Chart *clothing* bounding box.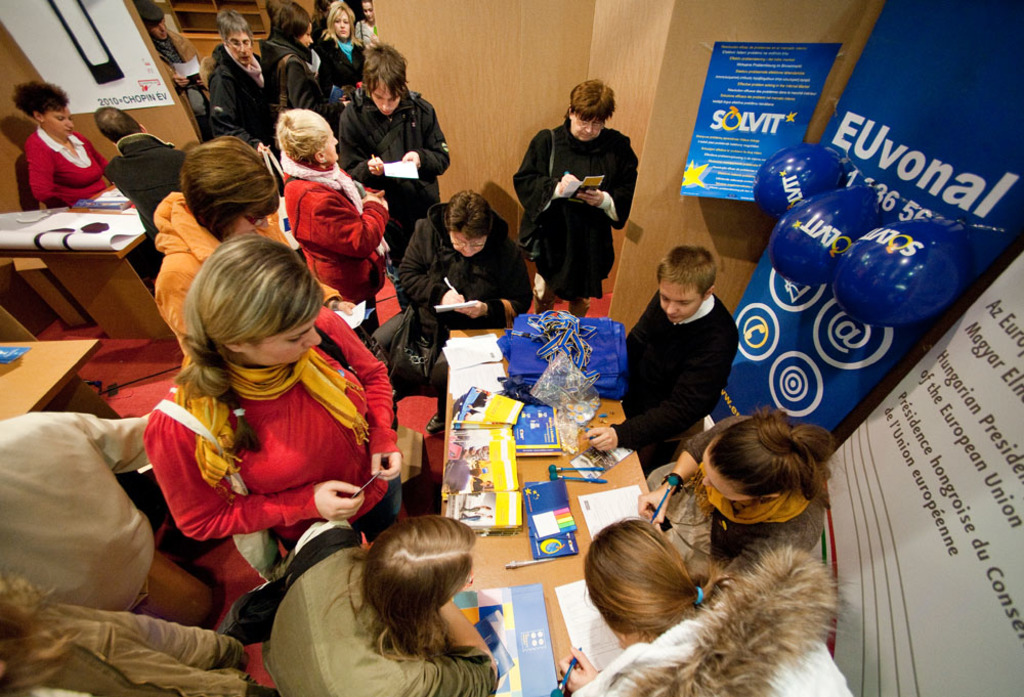
Charted: {"x1": 517, "y1": 97, "x2": 641, "y2": 292}.
